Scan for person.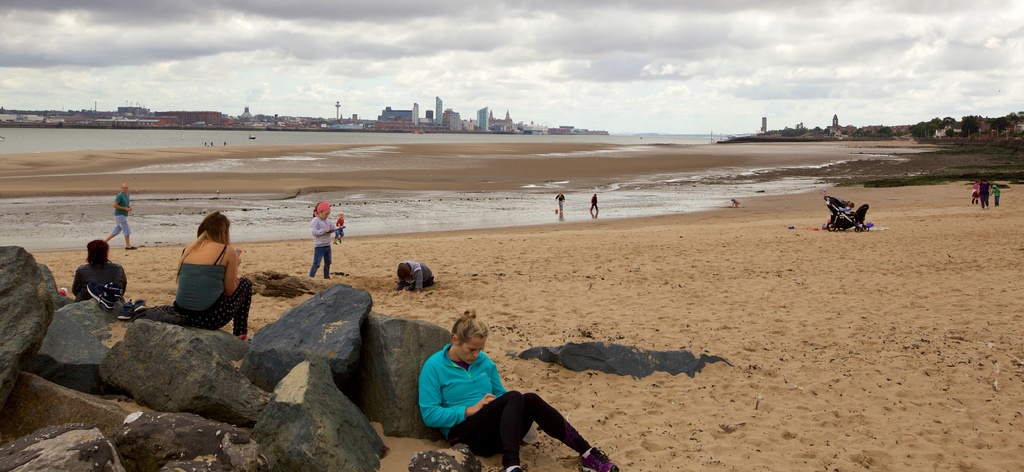
Scan result: BBox(65, 238, 127, 297).
